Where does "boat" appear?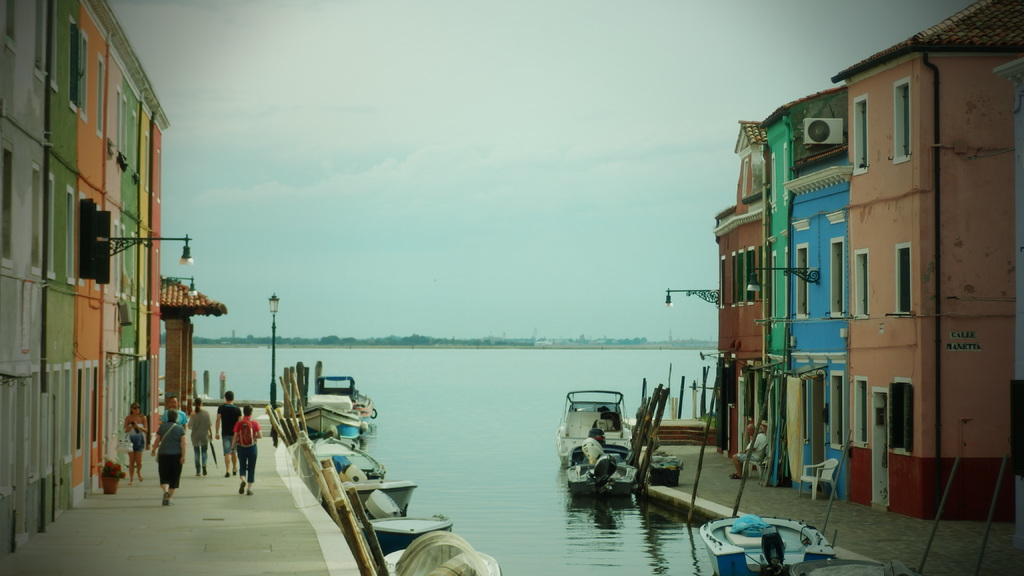
Appears at [392,537,489,575].
